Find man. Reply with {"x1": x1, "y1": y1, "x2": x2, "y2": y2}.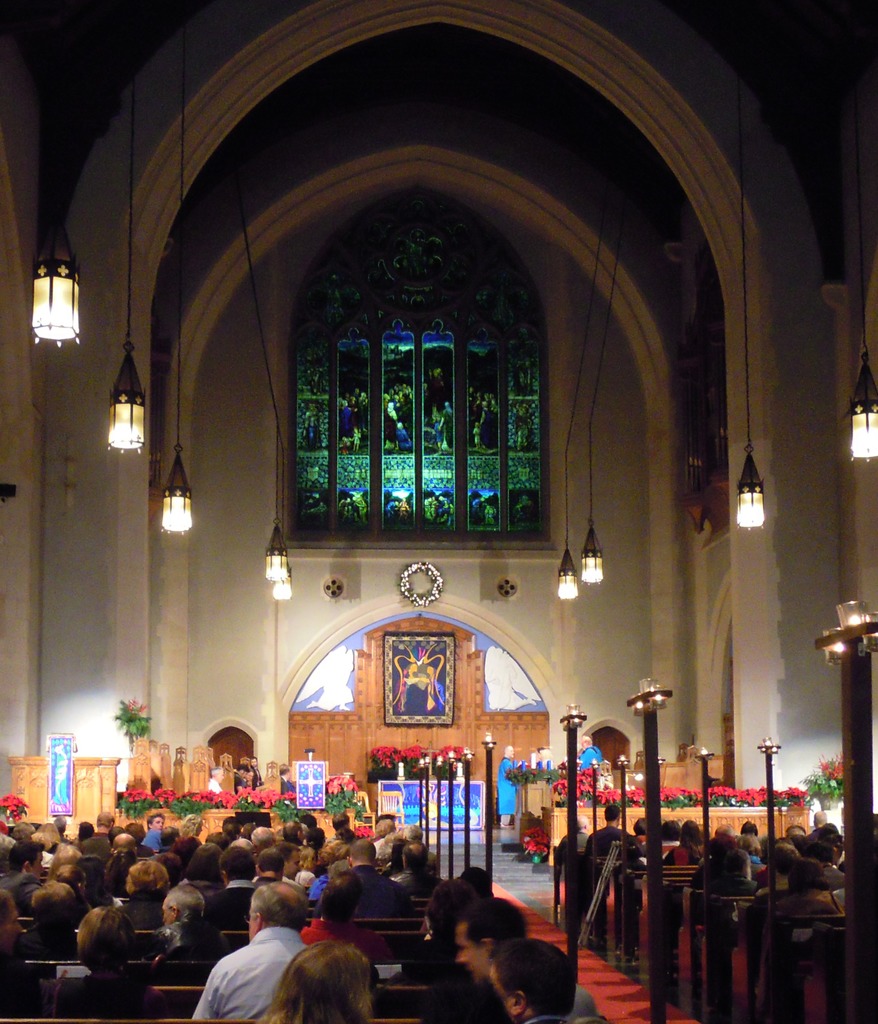
{"x1": 332, "y1": 810, "x2": 353, "y2": 831}.
